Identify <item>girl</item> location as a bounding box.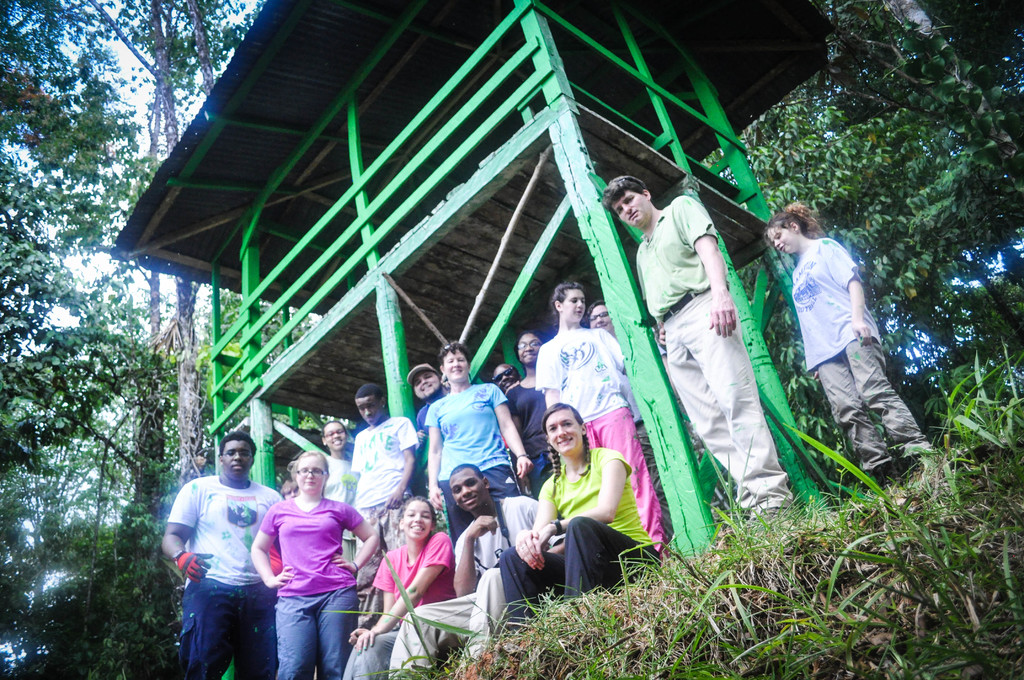
(348, 496, 456, 679).
